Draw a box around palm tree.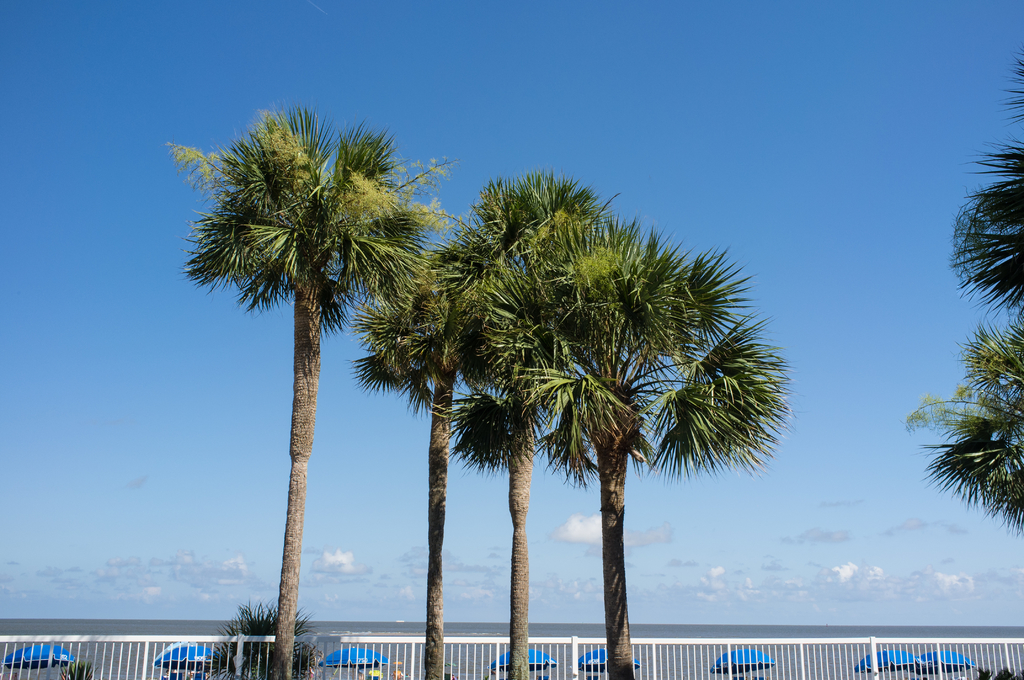
[211, 138, 412, 667].
